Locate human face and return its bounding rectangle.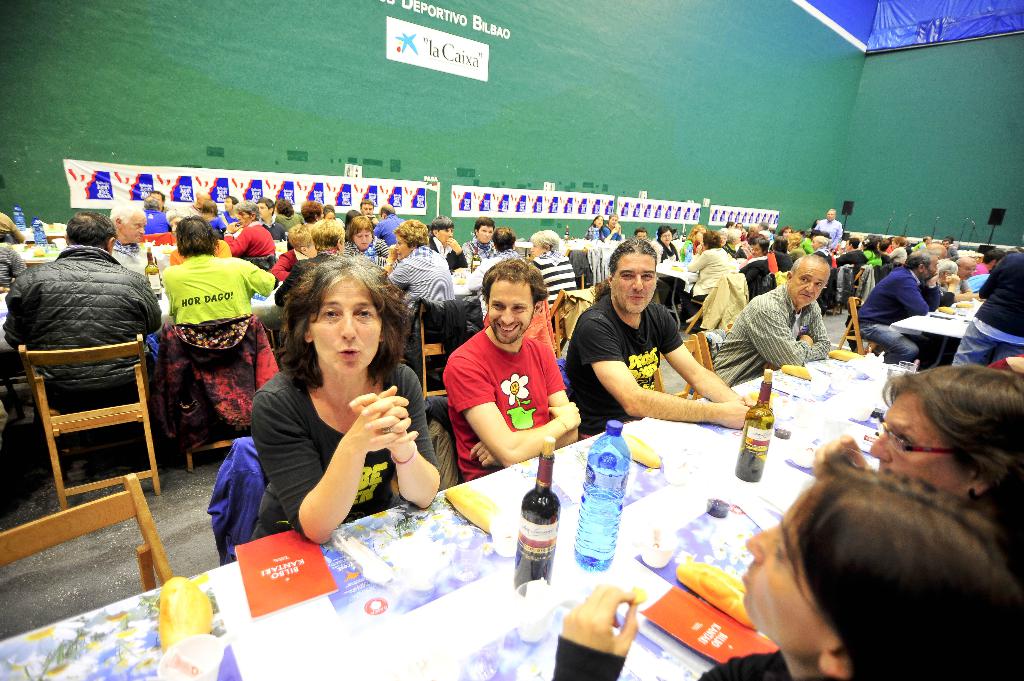
(left=614, top=252, right=655, bottom=314).
